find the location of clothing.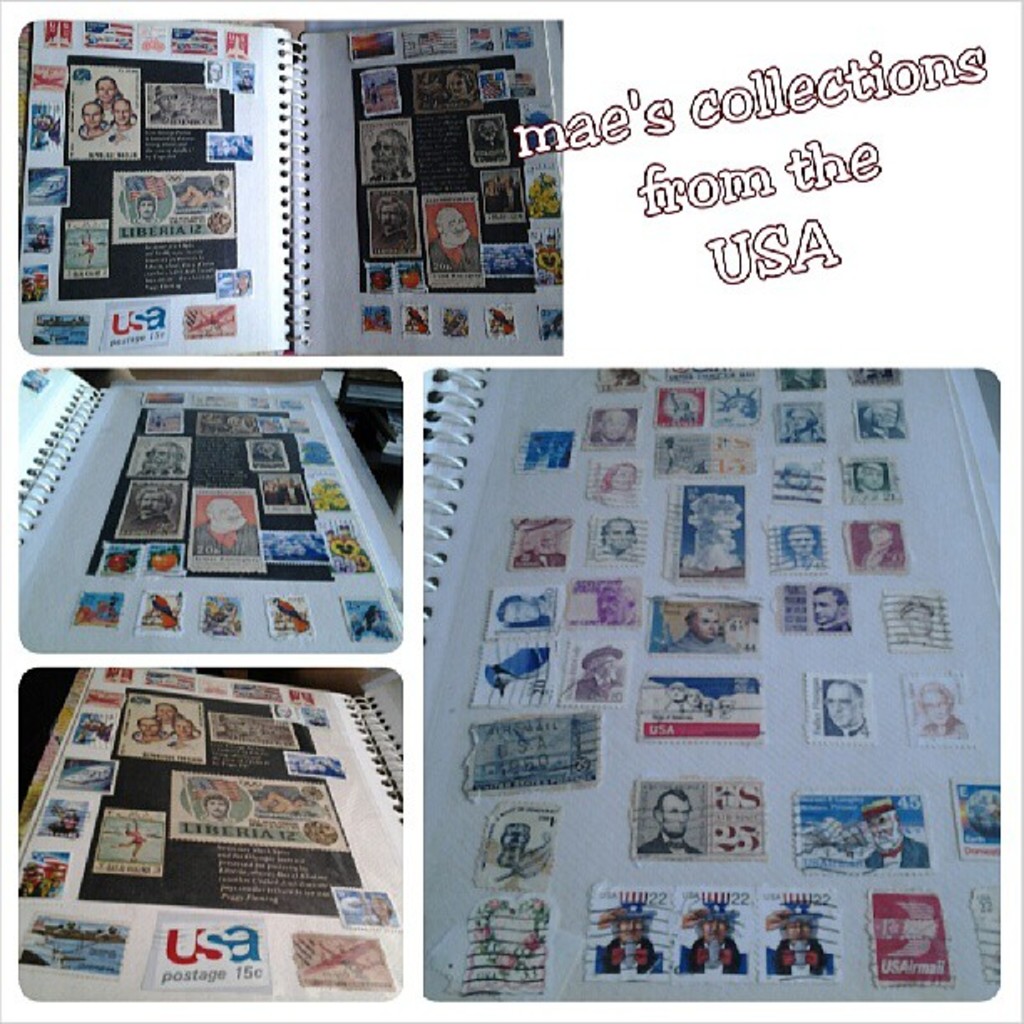
Location: <box>664,631,745,659</box>.
